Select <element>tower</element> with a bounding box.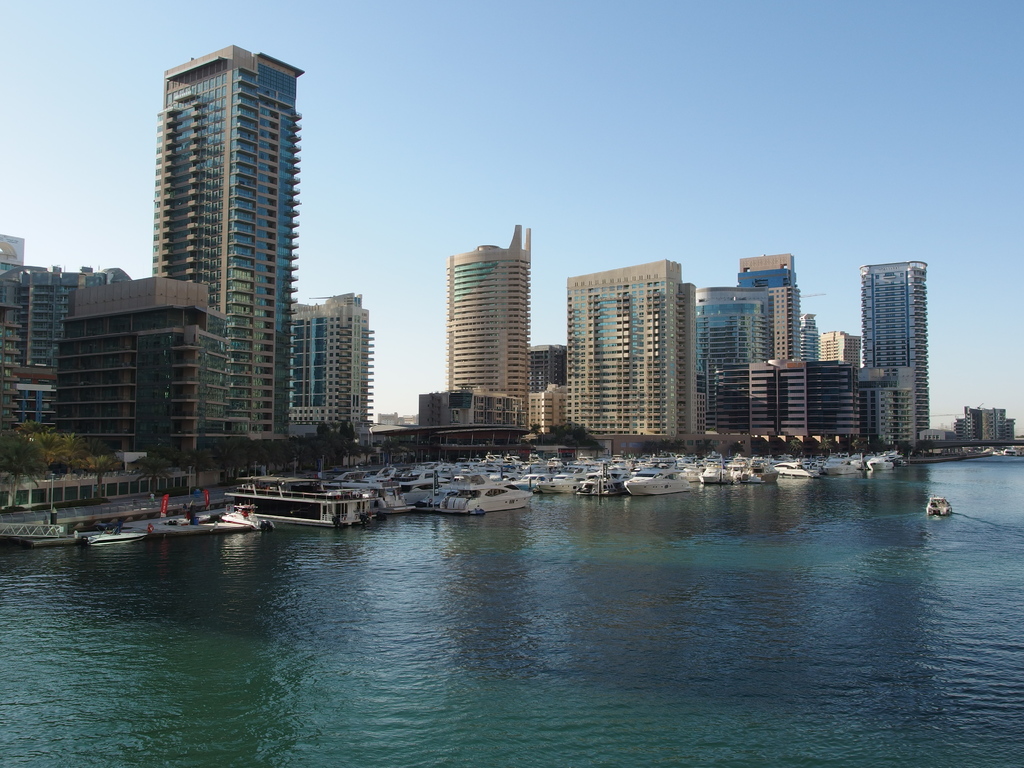
bbox=[799, 312, 824, 348].
